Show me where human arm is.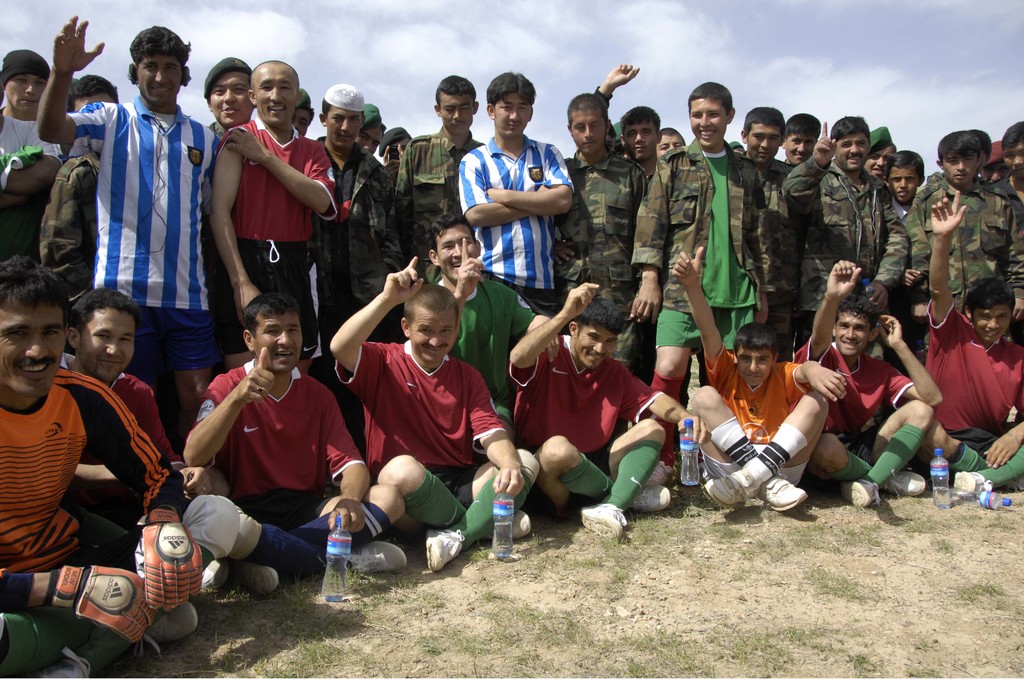
human arm is at Rect(0, 560, 163, 651).
